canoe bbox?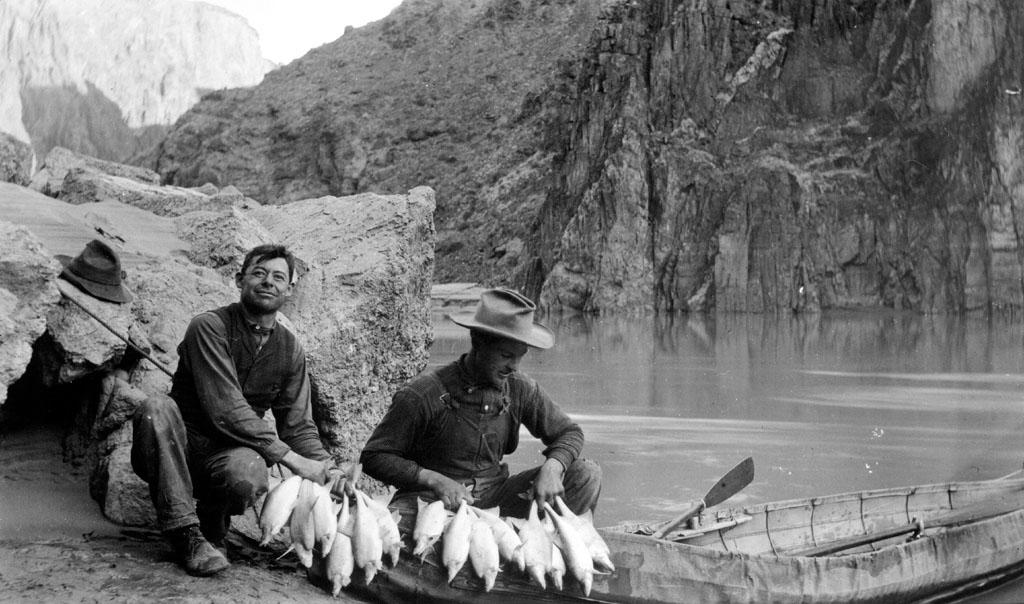
x1=278, y1=464, x2=1023, y2=603
